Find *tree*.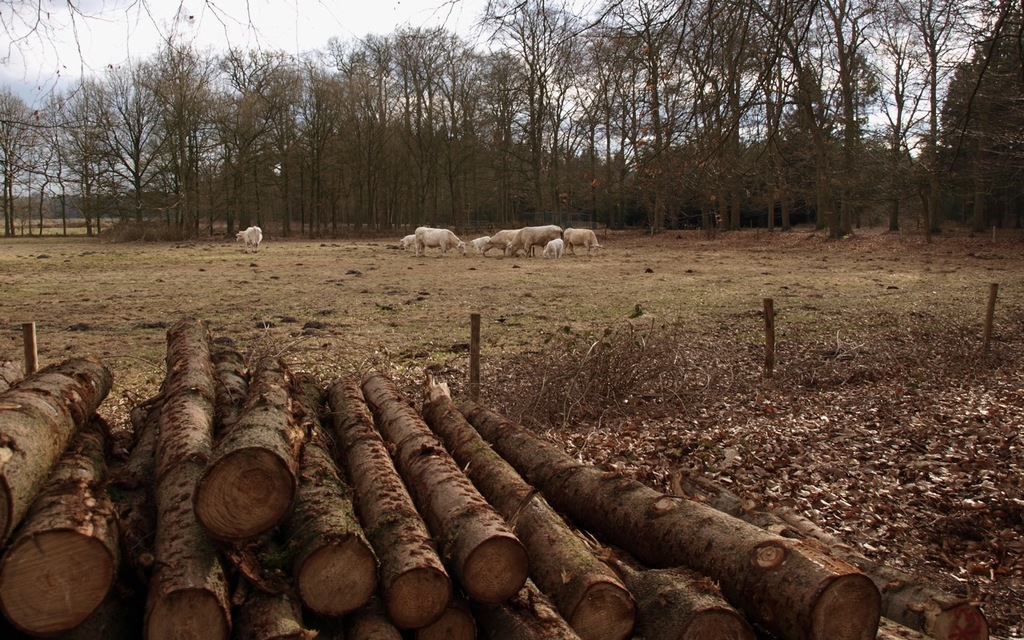
[x1=219, y1=40, x2=280, y2=246].
